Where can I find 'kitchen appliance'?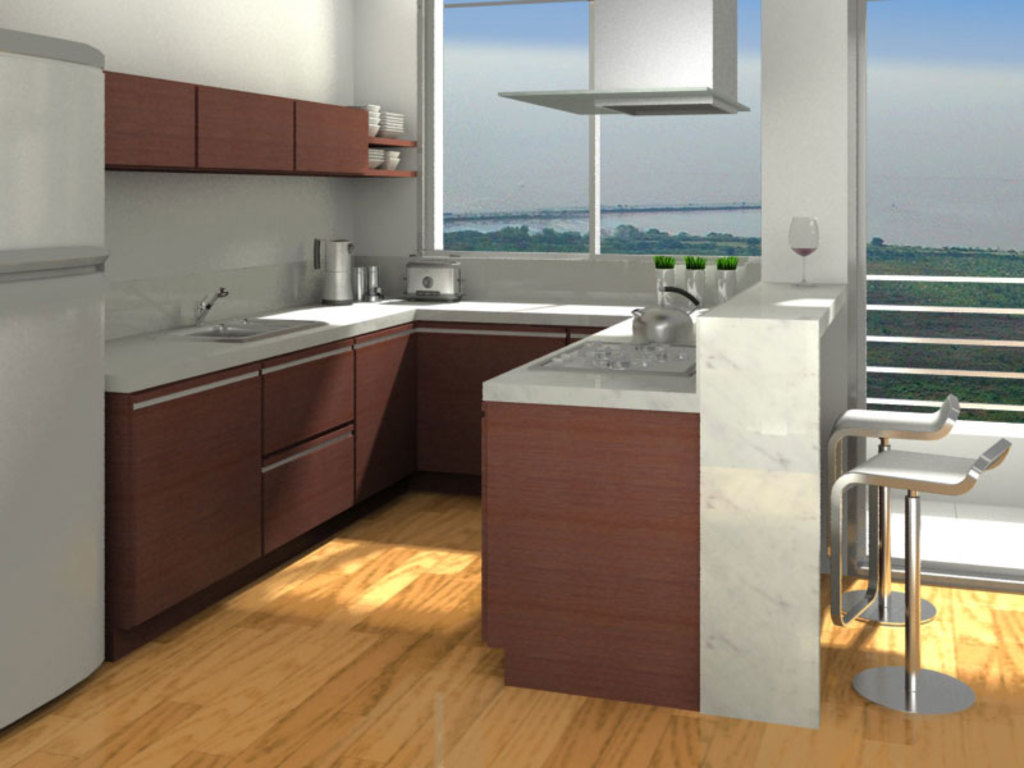
You can find it at 410,255,458,301.
